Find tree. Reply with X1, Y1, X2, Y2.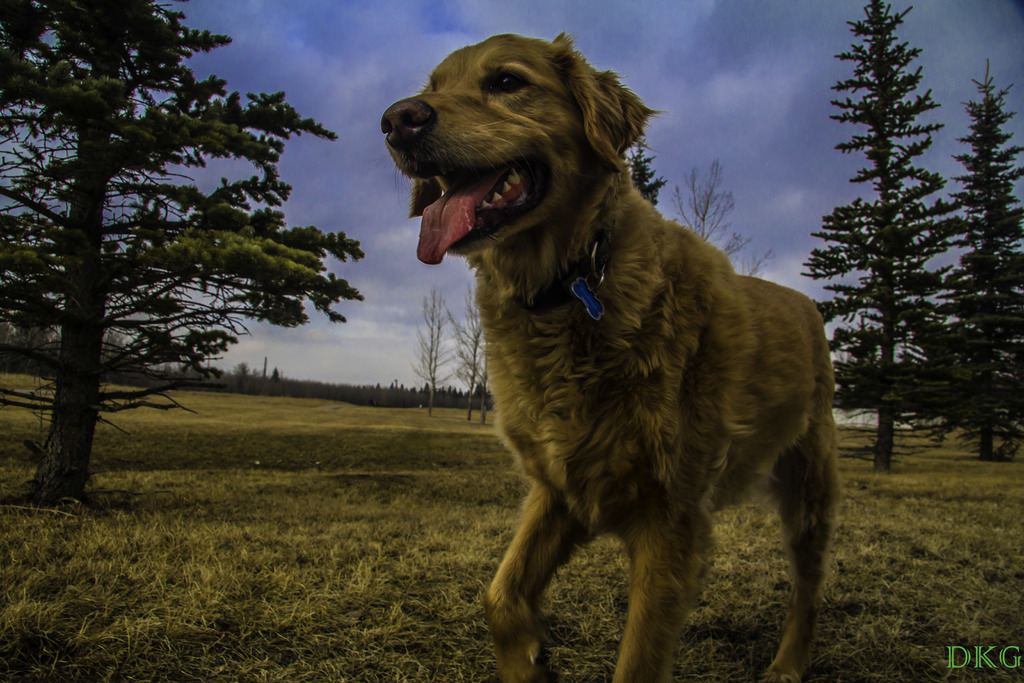
0, 0, 362, 499.
